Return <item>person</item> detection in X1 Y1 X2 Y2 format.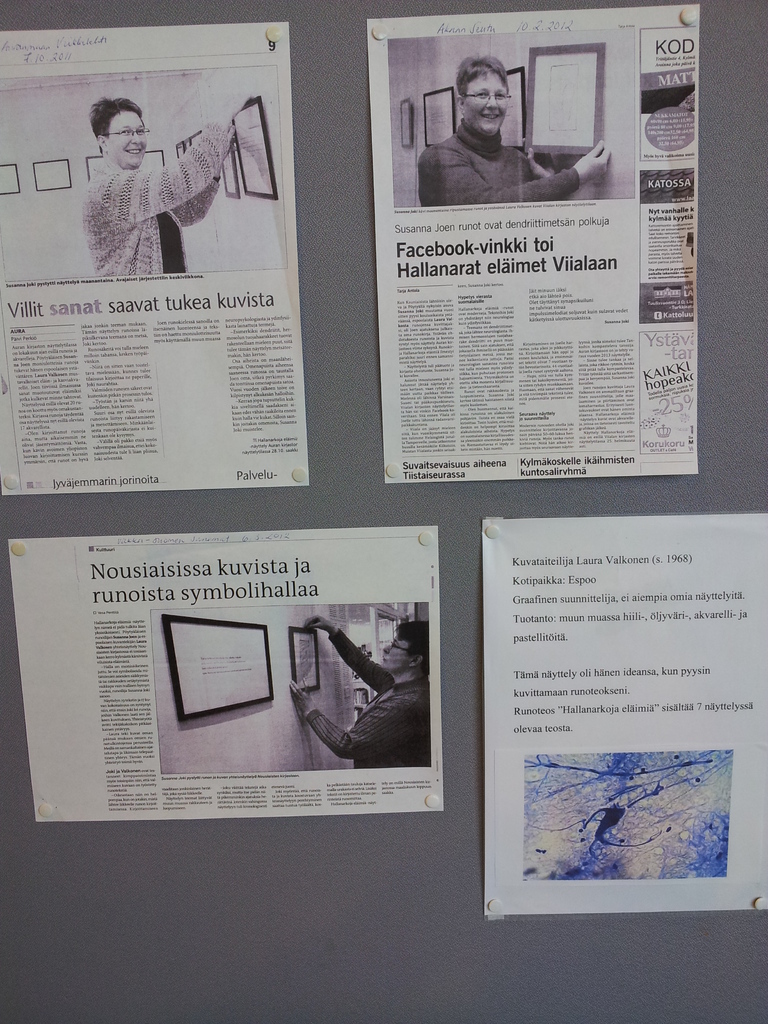
84 102 237 283.
